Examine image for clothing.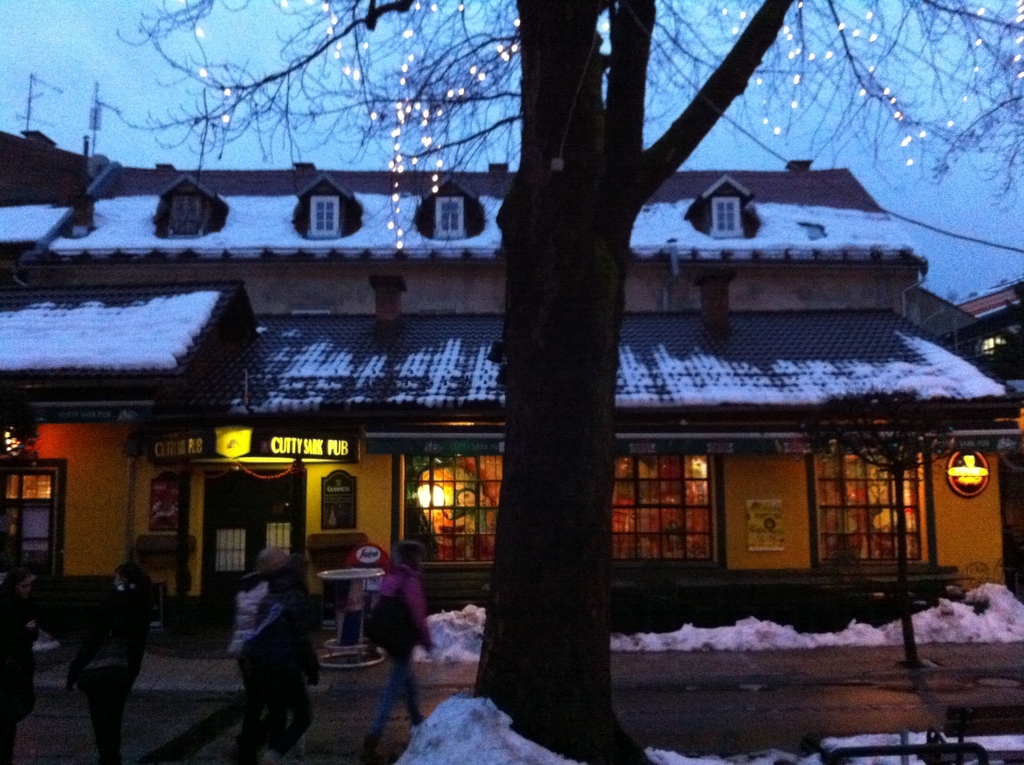
Examination result: bbox(226, 580, 271, 650).
